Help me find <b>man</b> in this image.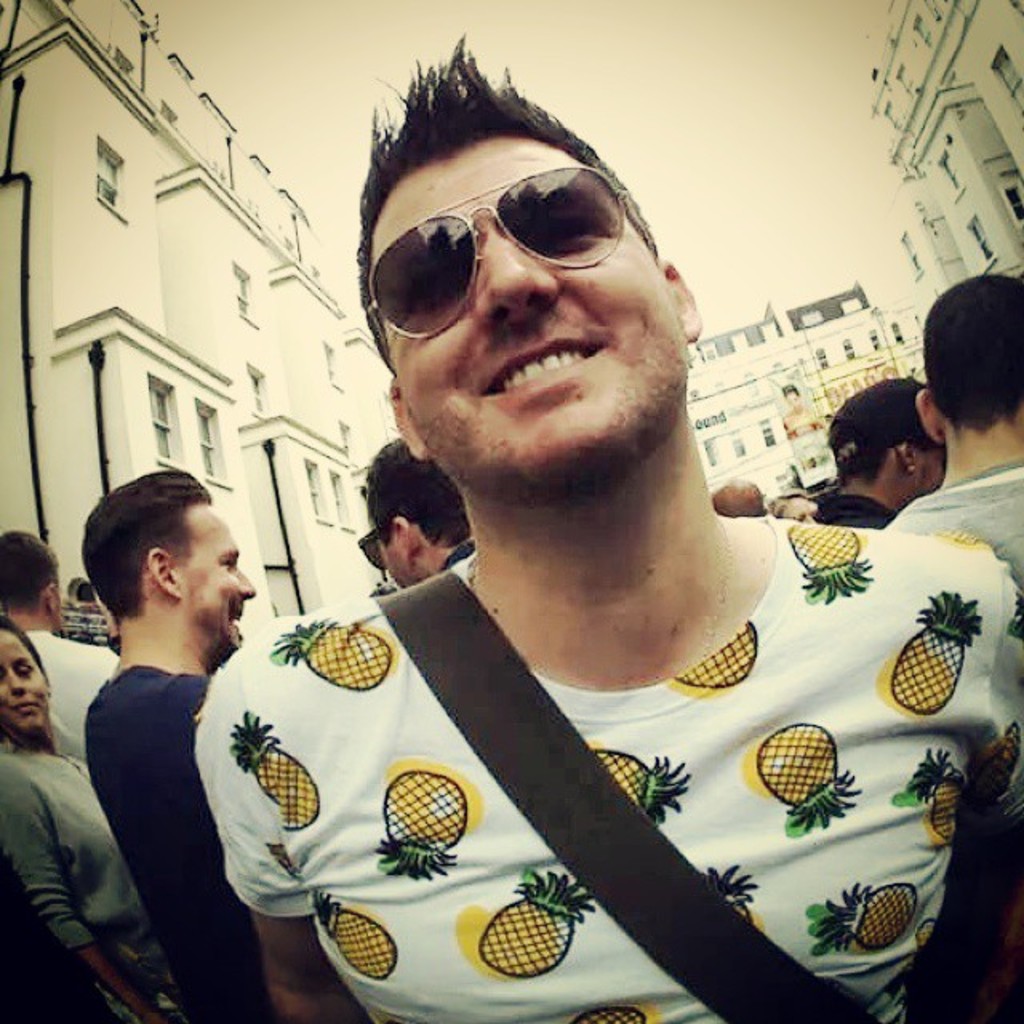
Found it: 45,402,267,1023.
